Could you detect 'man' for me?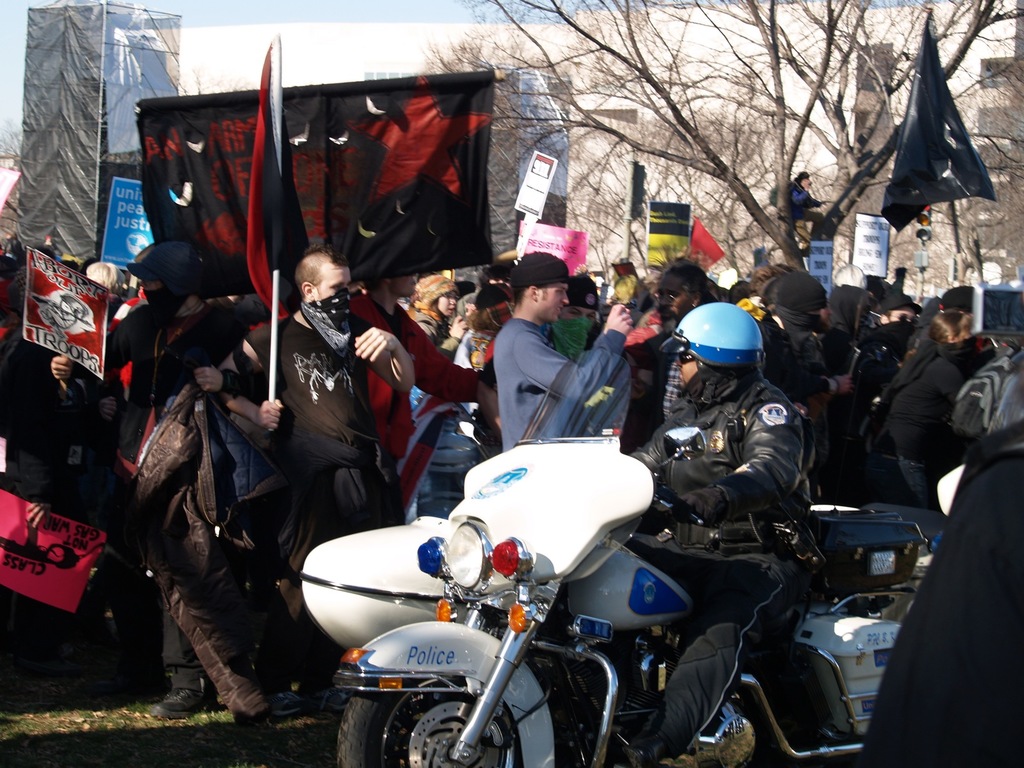
Detection result: bbox(622, 305, 832, 764).
